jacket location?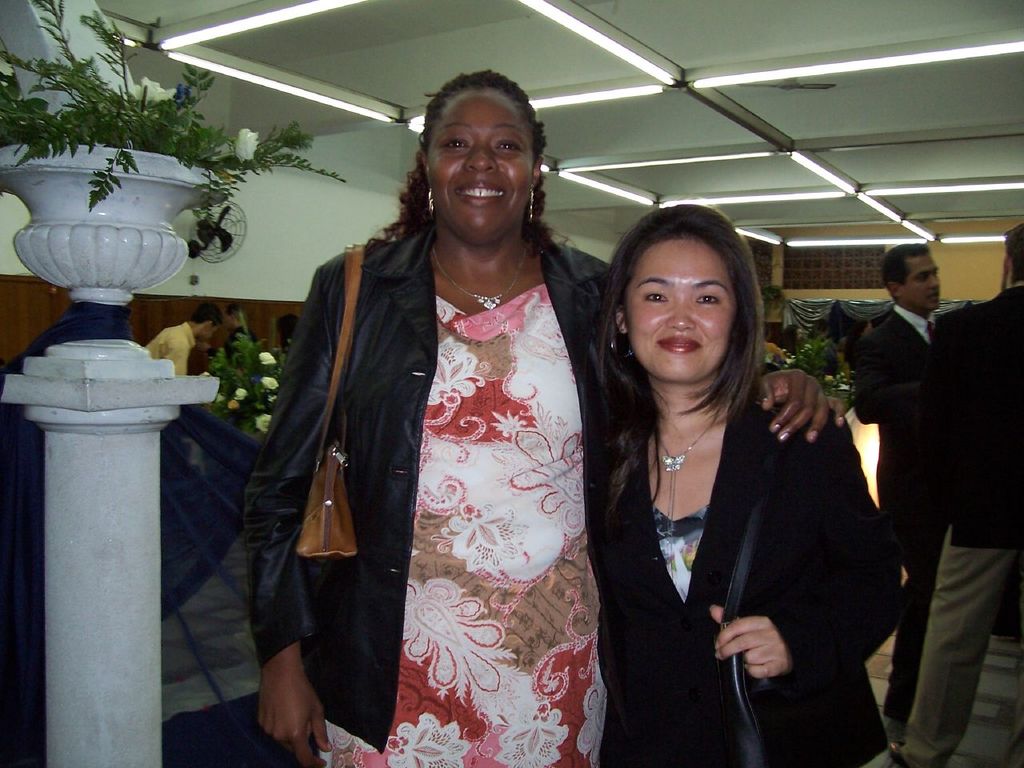
[237, 150, 605, 692]
